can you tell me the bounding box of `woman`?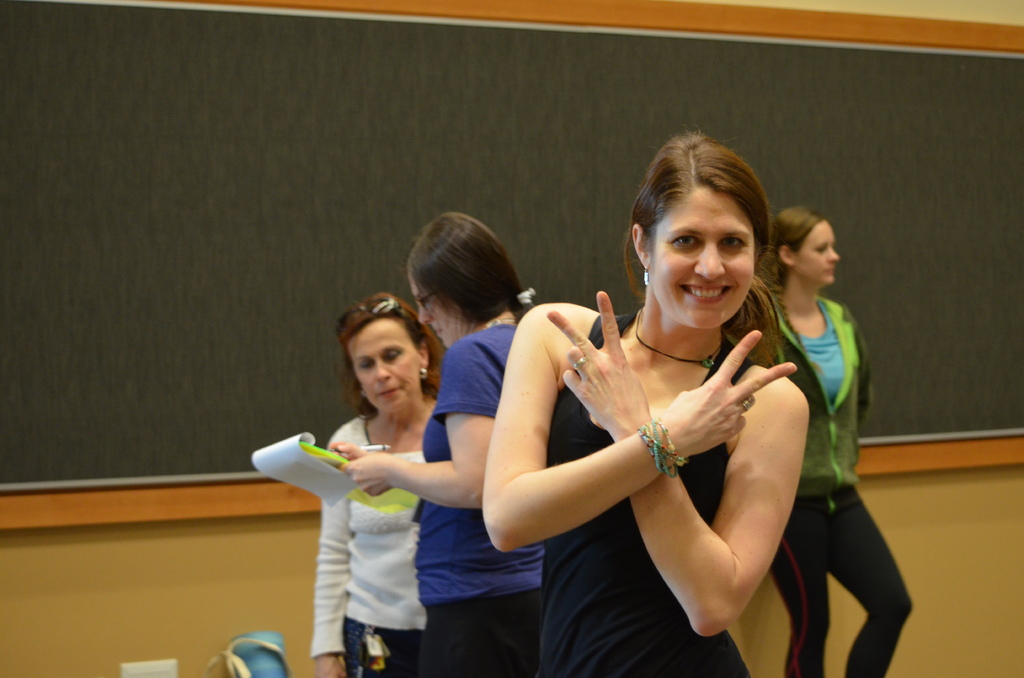
477 122 810 677.
